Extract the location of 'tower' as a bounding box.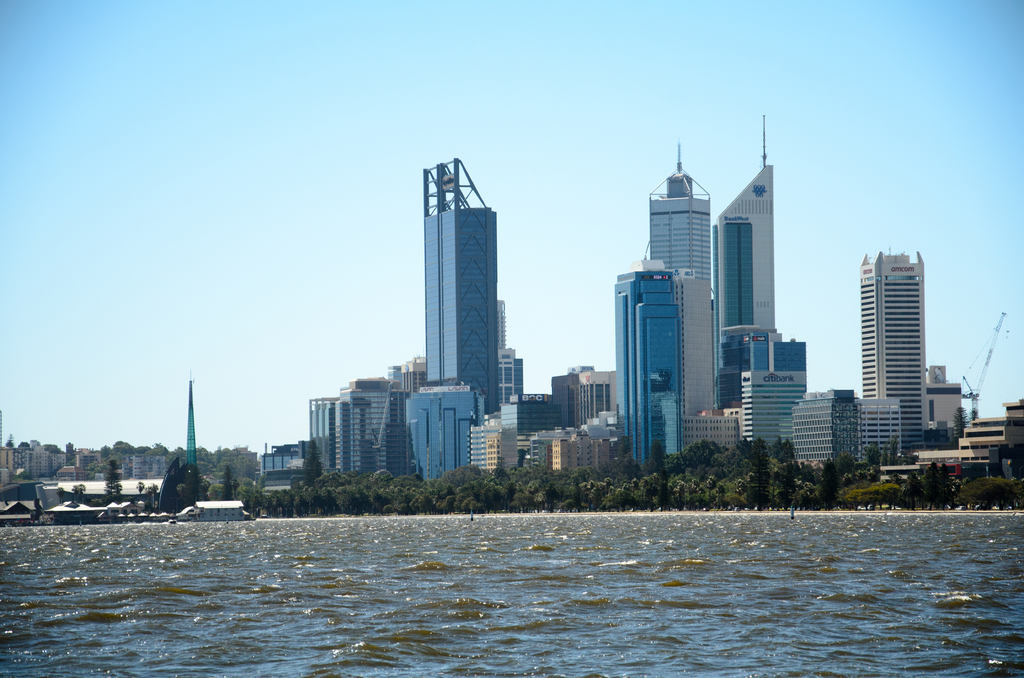
locate(842, 224, 945, 442).
